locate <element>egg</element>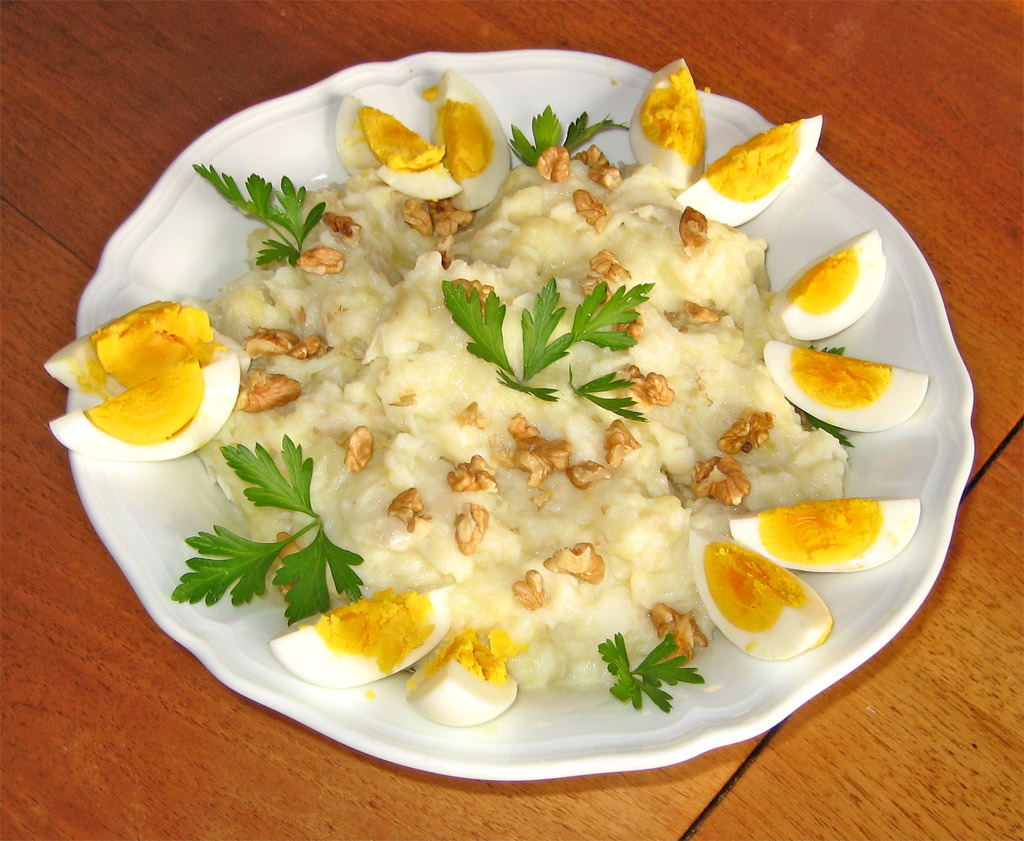
[x1=42, y1=298, x2=249, y2=461]
